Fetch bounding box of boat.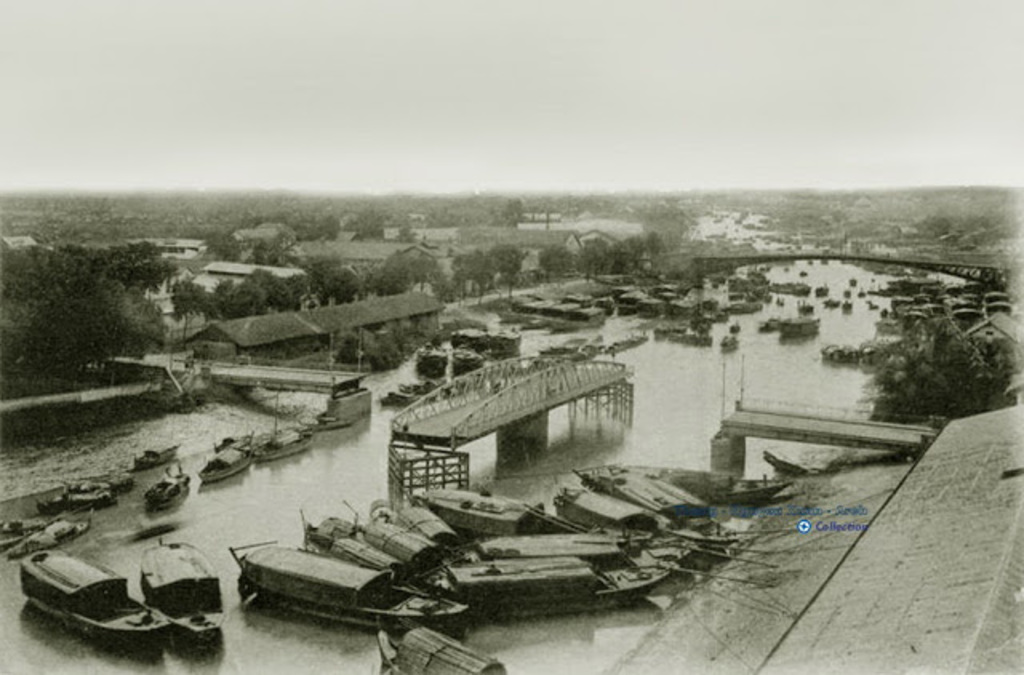
Bbox: <box>197,437,256,480</box>.
